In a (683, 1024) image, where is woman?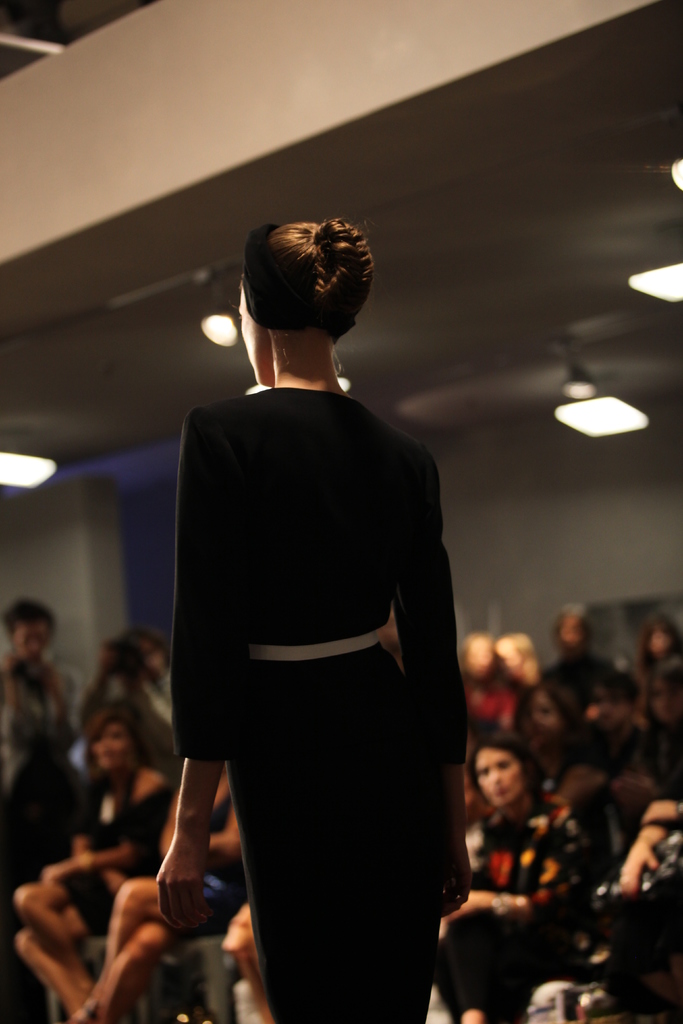
region(13, 714, 171, 1023).
